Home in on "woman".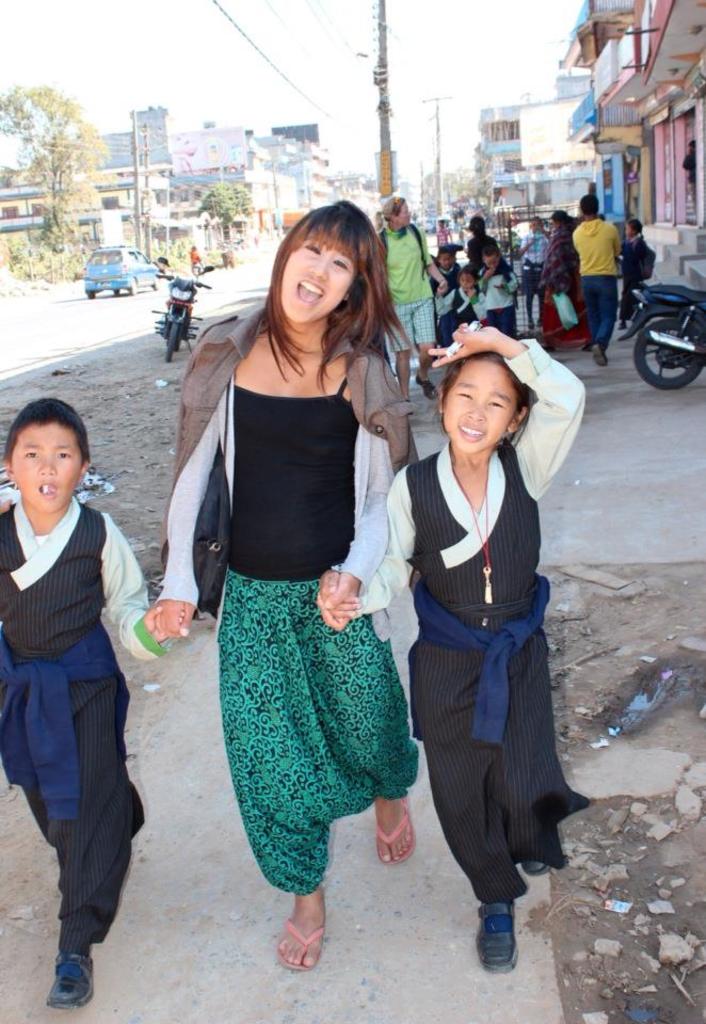
Homed in at (542,209,592,354).
